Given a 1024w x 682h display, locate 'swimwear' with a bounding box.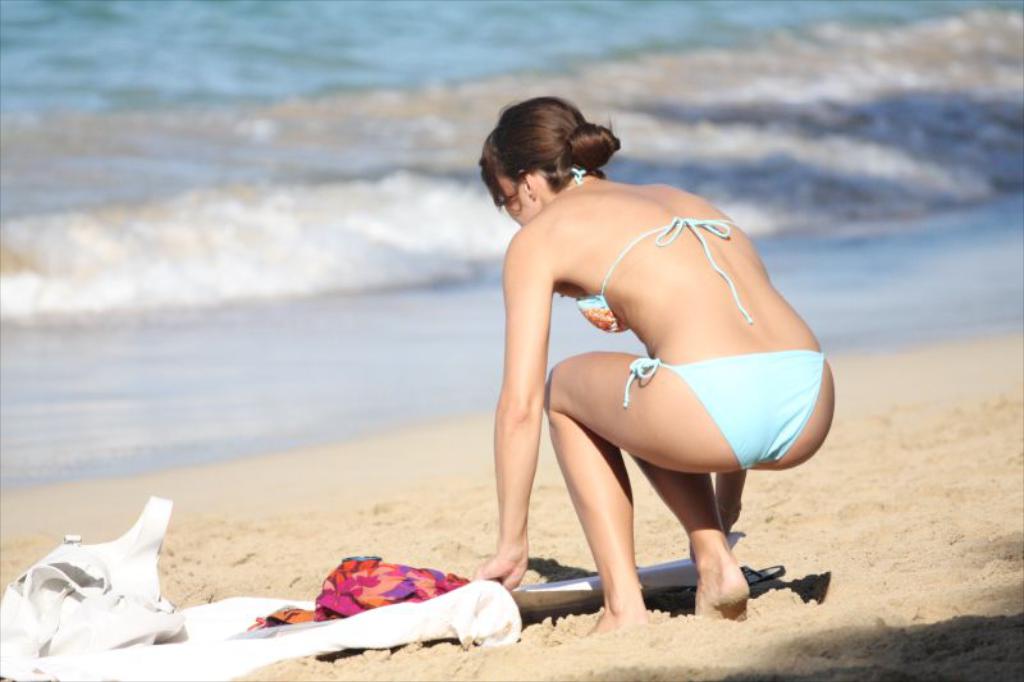
Located: box(579, 166, 756, 330).
